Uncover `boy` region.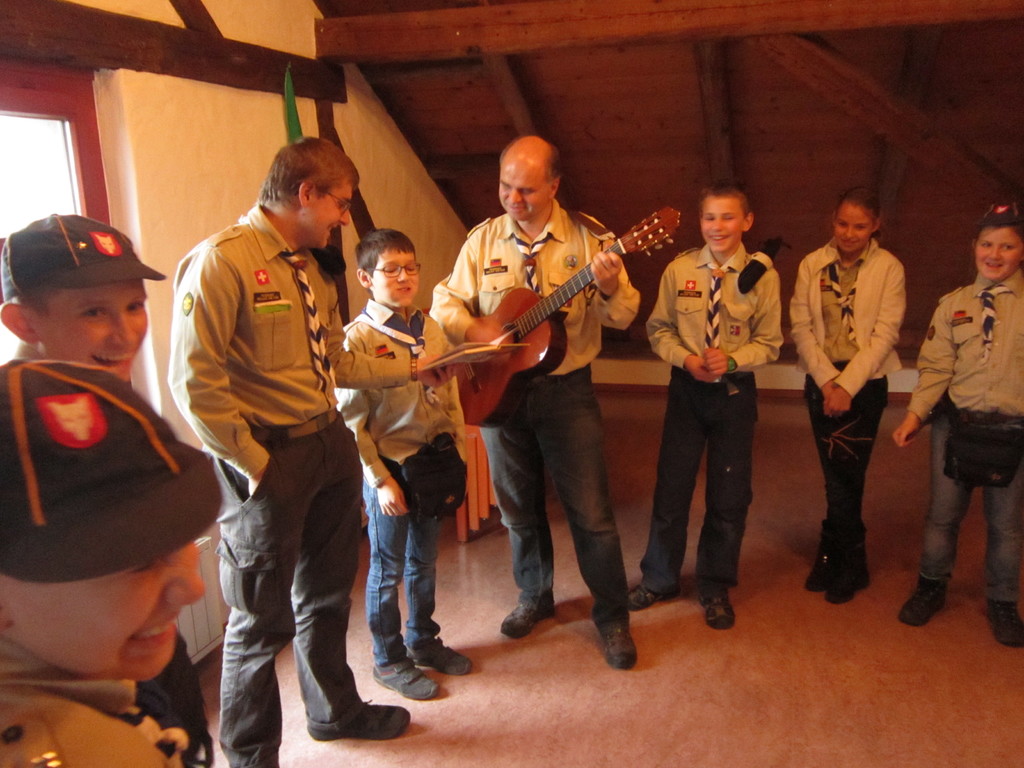
Uncovered: detection(0, 356, 223, 767).
